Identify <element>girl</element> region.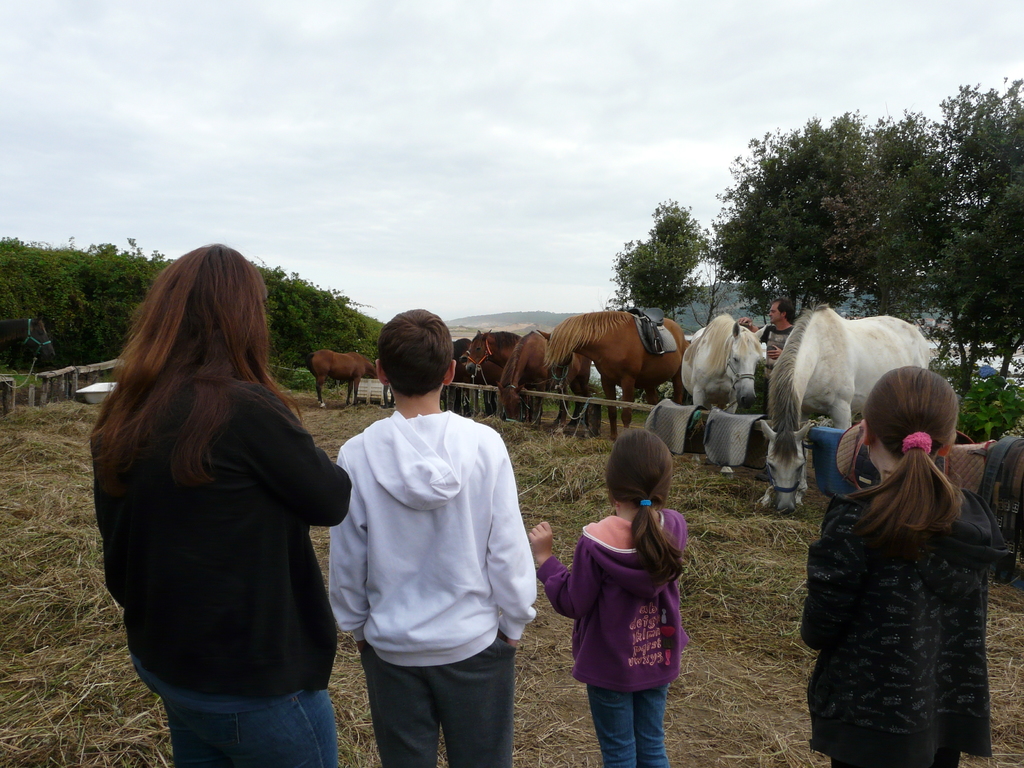
Region: x1=527 y1=426 x2=689 y2=767.
